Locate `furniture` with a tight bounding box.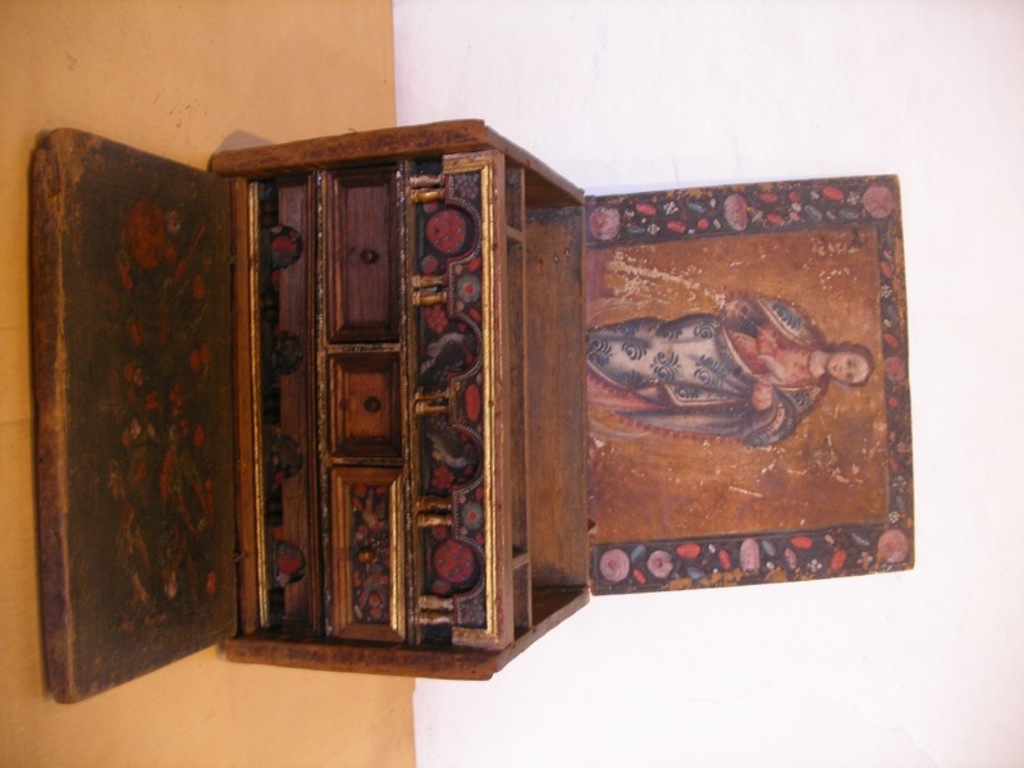
(x1=32, y1=118, x2=914, y2=704).
